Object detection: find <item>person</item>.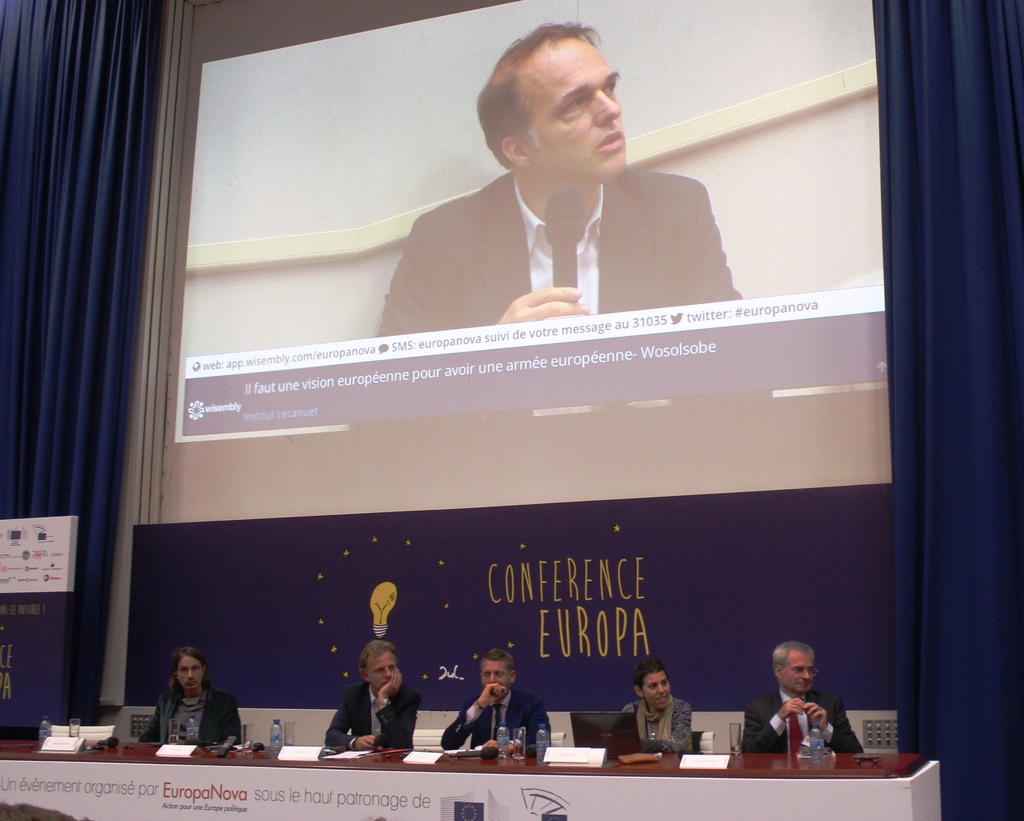
box(135, 648, 243, 749).
